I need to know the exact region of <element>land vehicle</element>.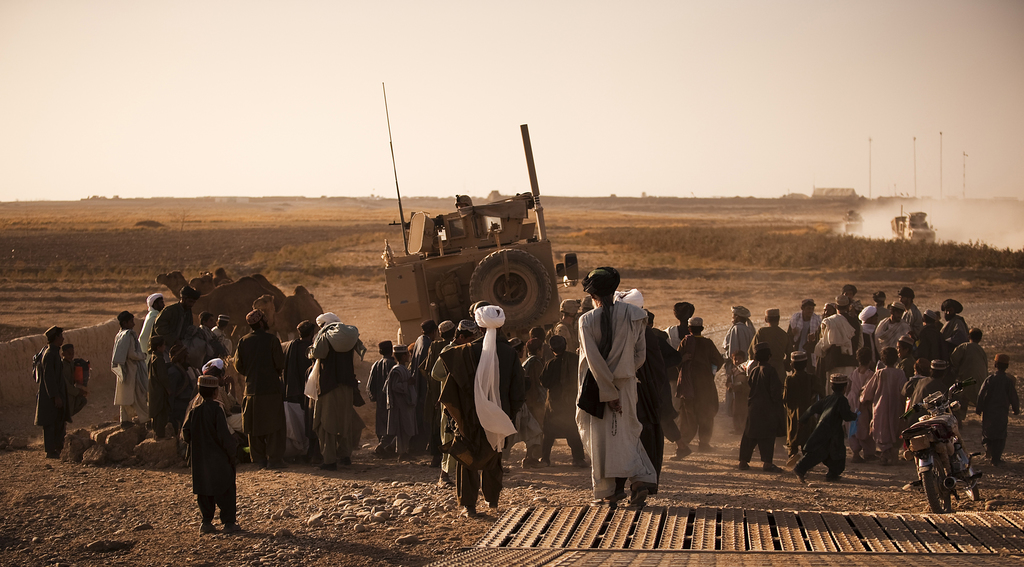
Region: [left=380, top=120, right=593, bottom=346].
